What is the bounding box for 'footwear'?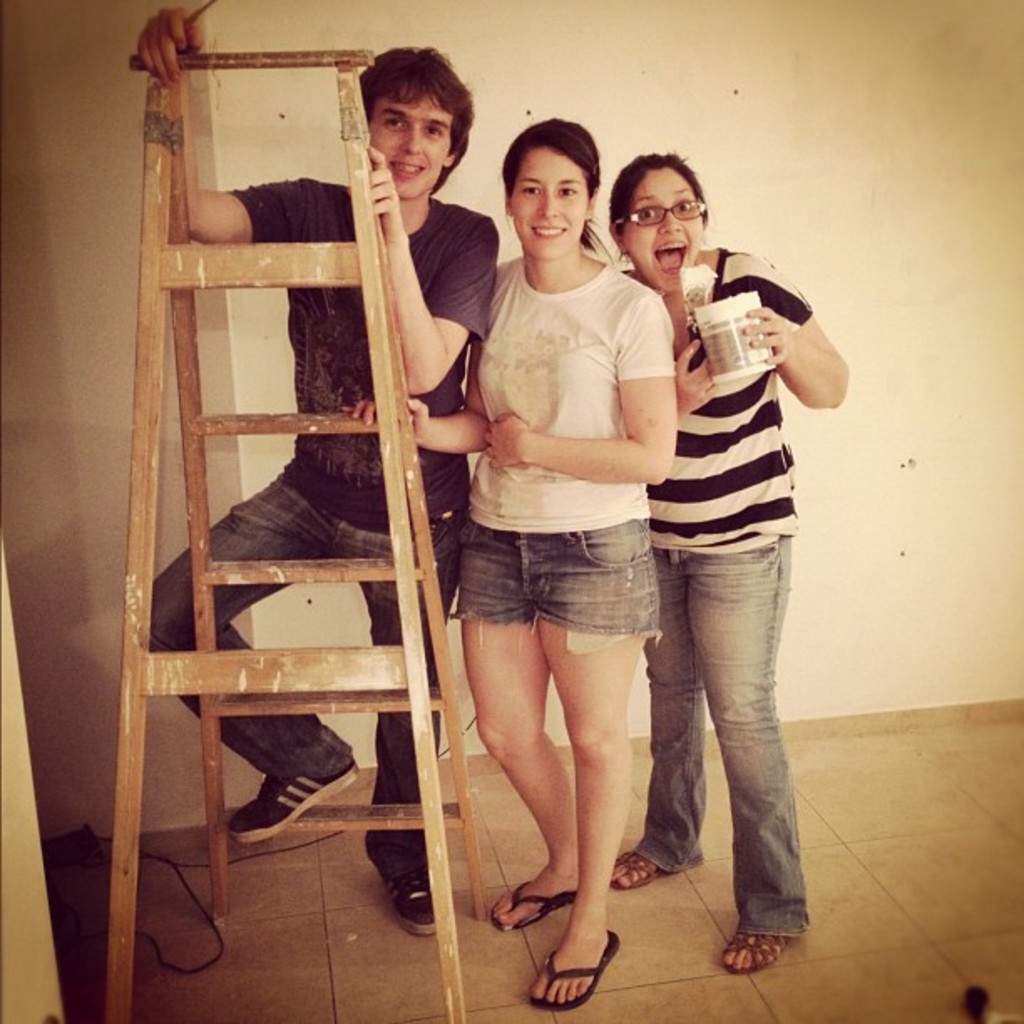
(x1=224, y1=756, x2=365, y2=838).
